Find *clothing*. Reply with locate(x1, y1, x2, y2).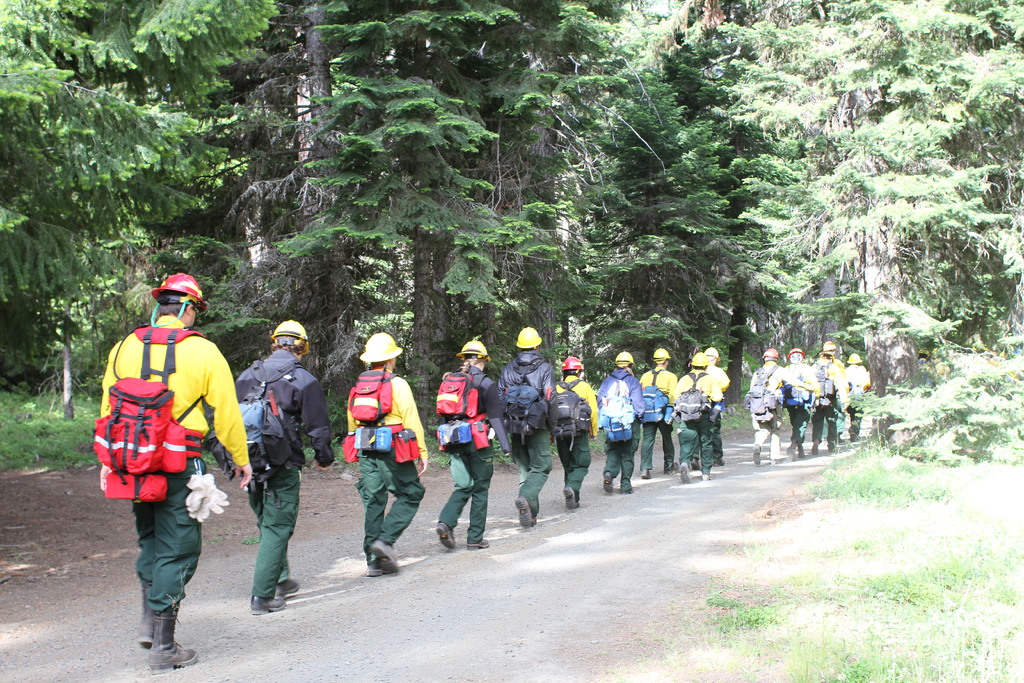
locate(99, 313, 248, 616).
